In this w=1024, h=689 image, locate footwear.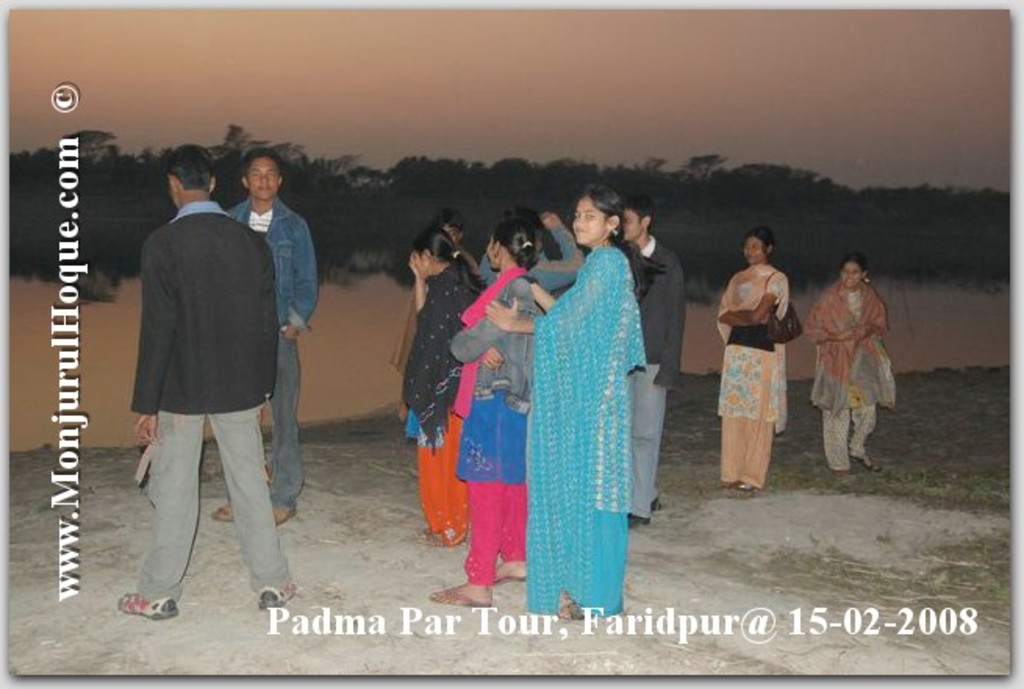
Bounding box: 622/514/647/533.
